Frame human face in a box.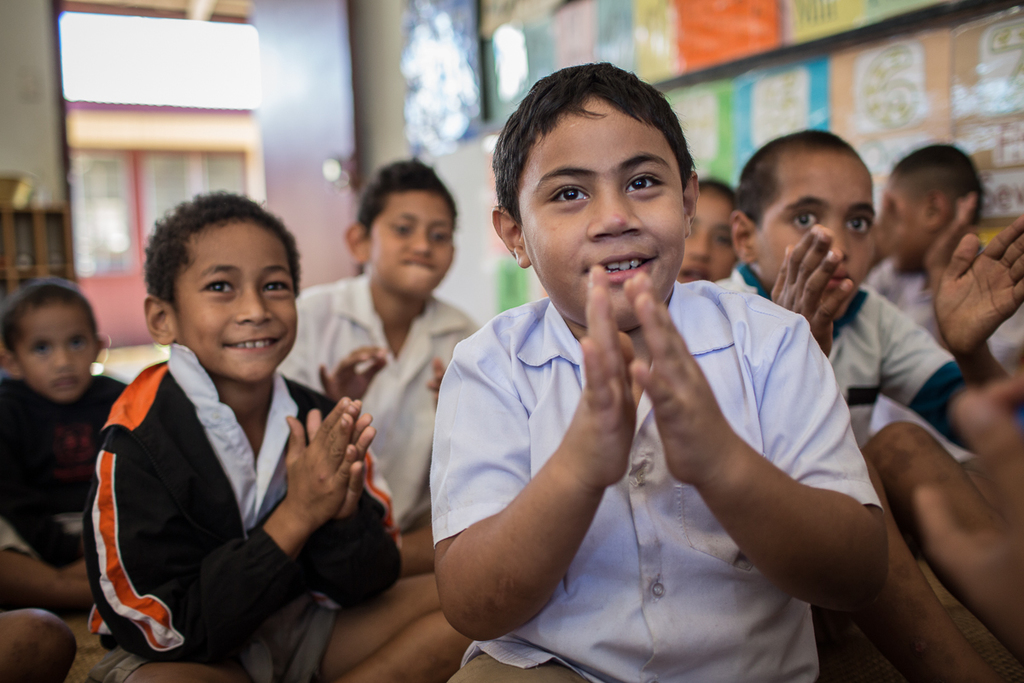
[x1=682, y1=193, x2=734, y2=284].
